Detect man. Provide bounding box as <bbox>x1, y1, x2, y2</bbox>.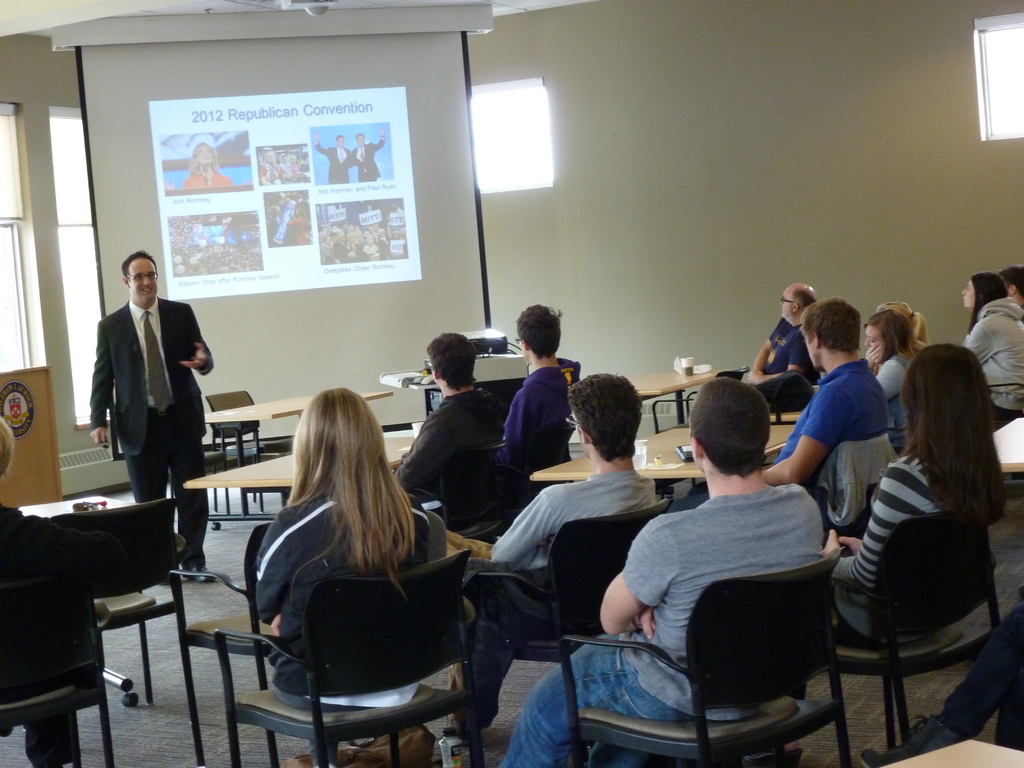
<bbox>731, 282, 826, 410</bbox>.
